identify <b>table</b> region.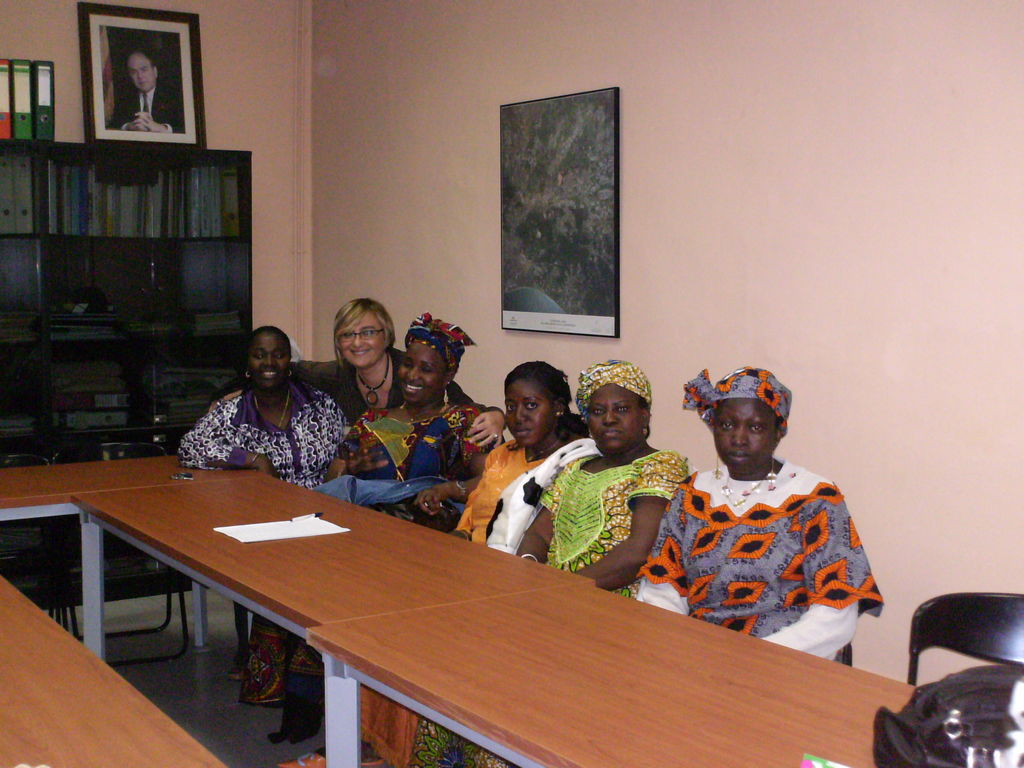
Region: pyautogui.locateOnScreen(0, 579, 218, 767).
